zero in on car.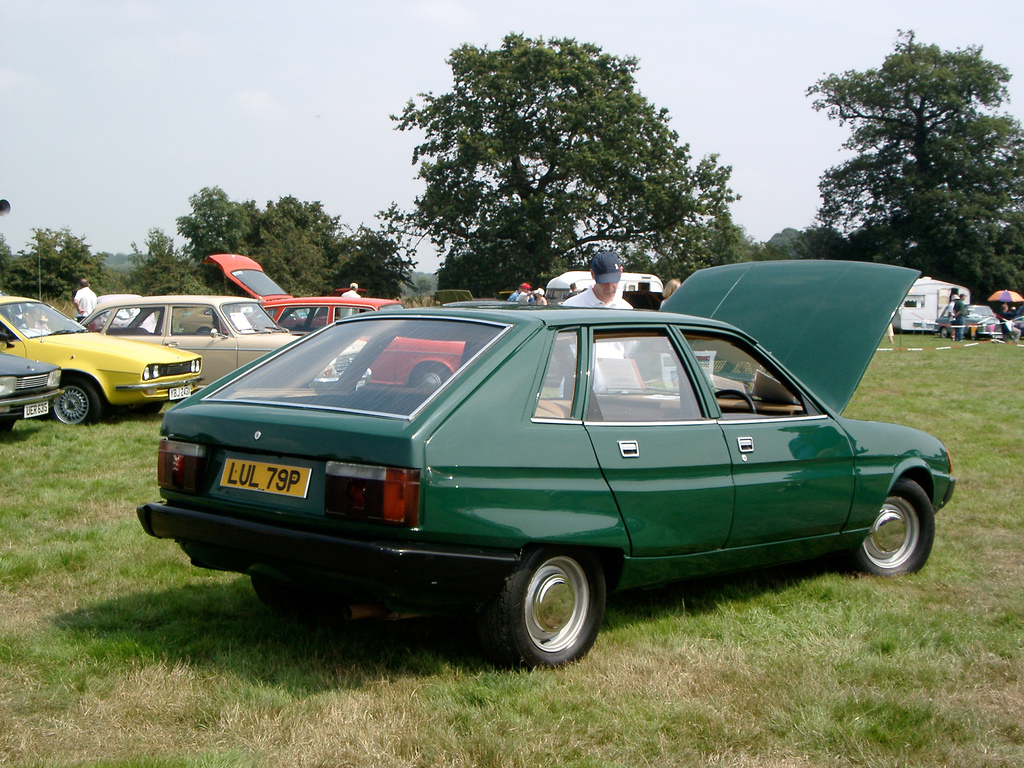
Zeroed in: [x1=134, y1=303, x2=966, y2=674].
